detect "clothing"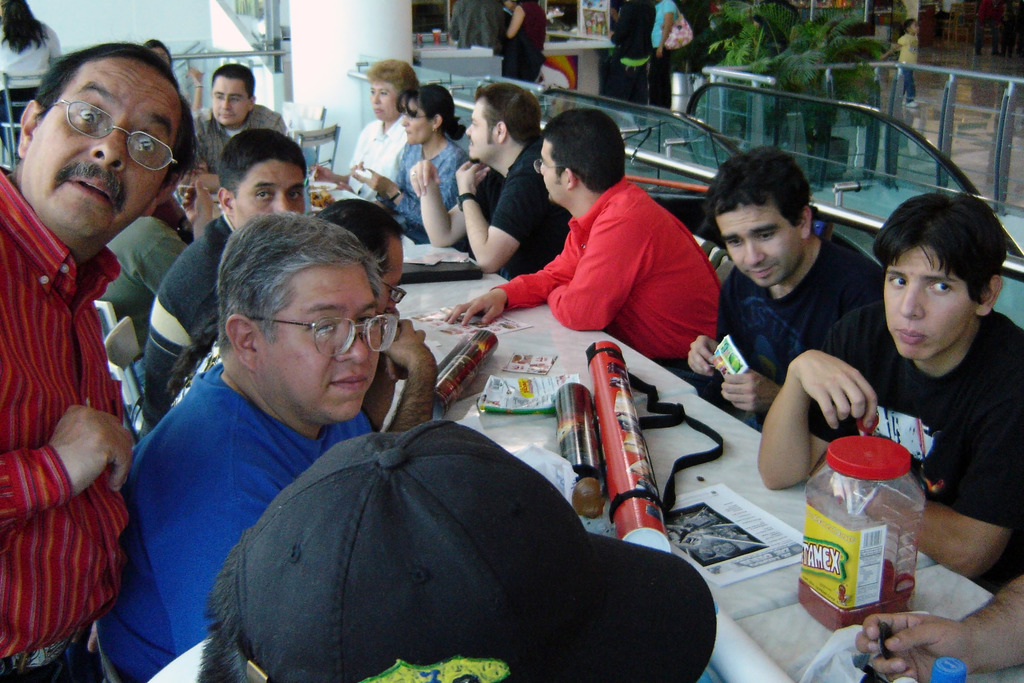
bbox=[500, 0, 541, 73]
